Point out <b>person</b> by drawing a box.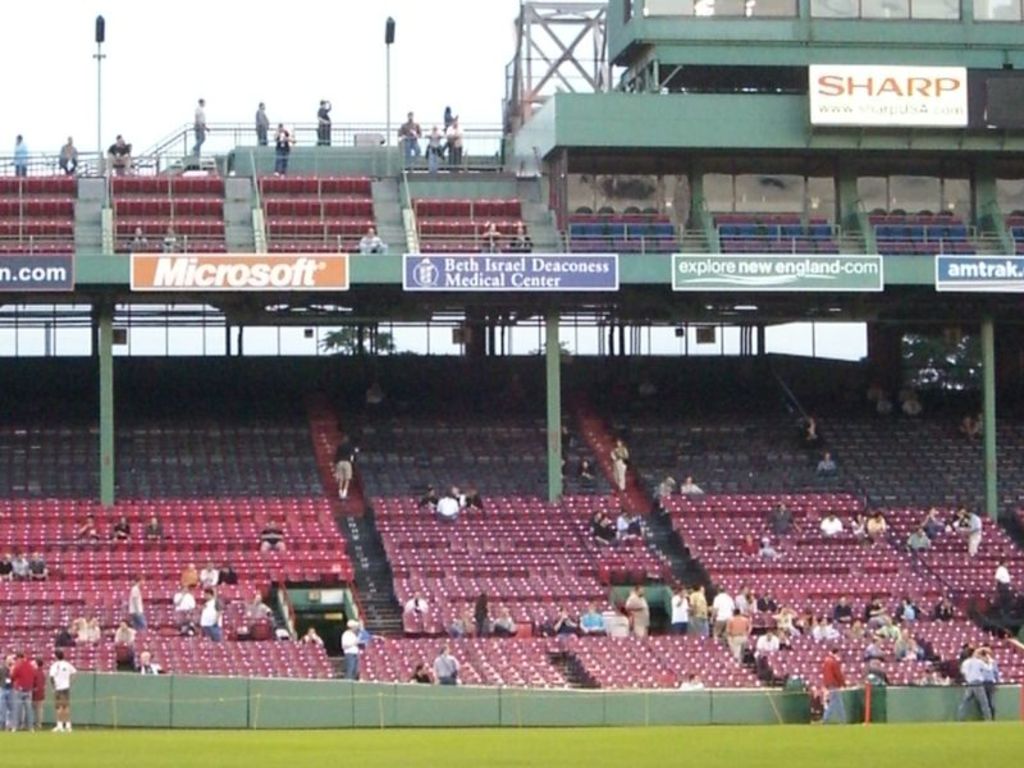
{"left": 142, "top": 502, "right": 170, "bottom": 552}.
